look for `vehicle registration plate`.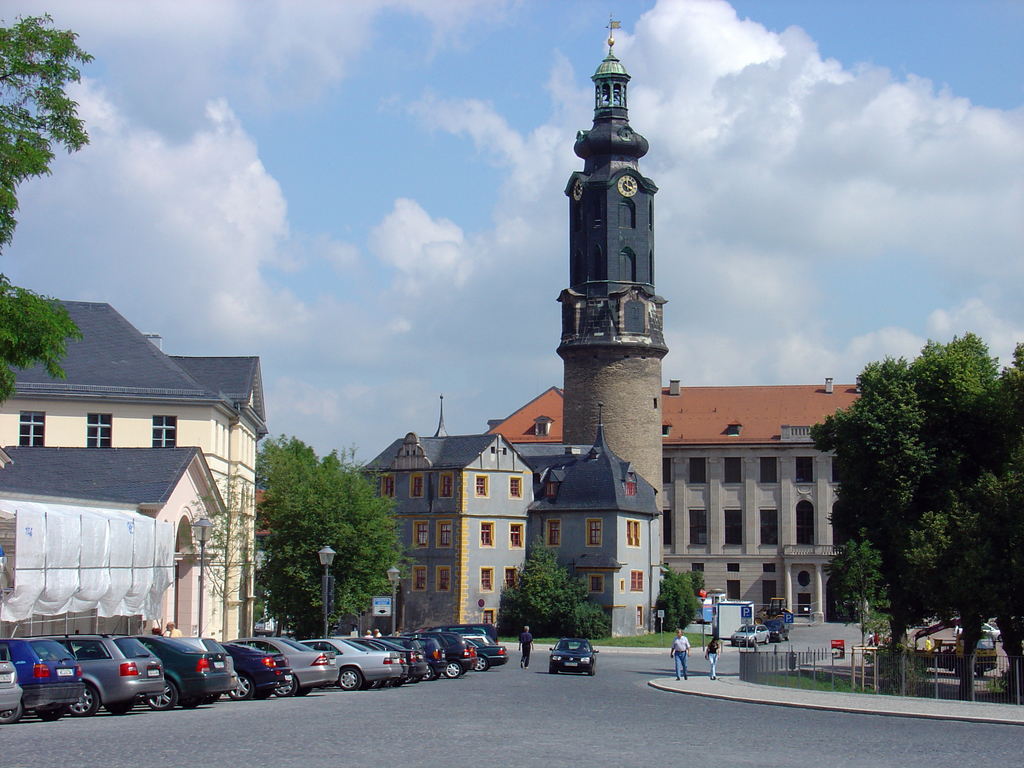
Found: x1=147 y1=669 x2=159 y2=676.
